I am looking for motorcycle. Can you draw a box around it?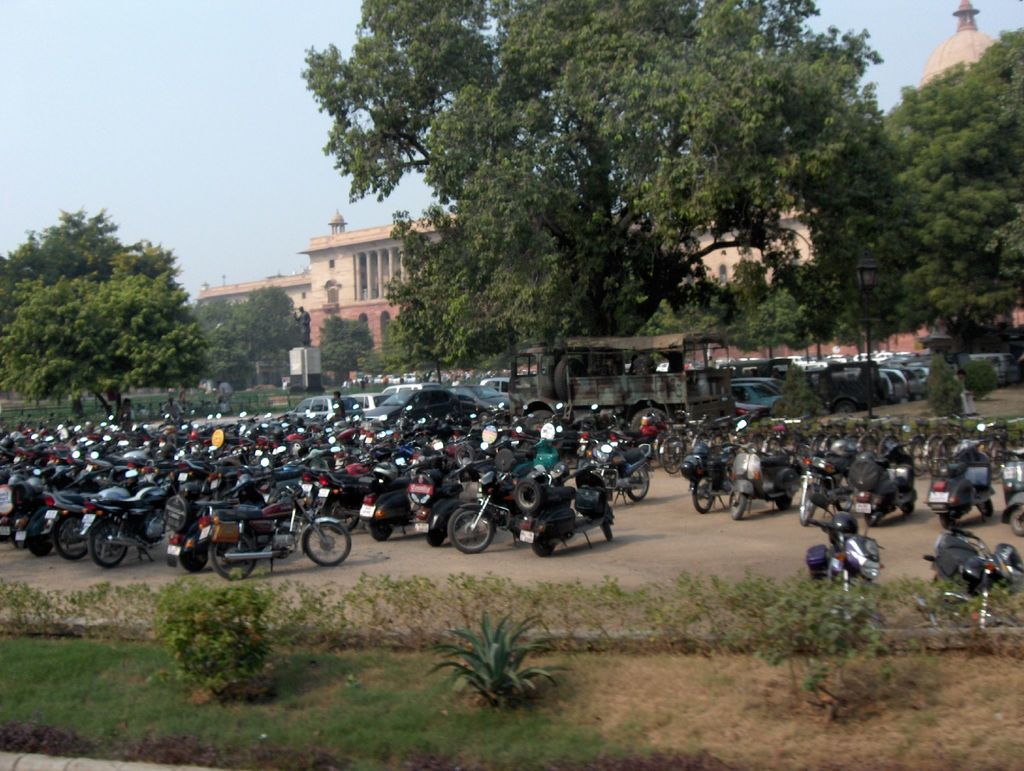
Sure, the bounding box is 77 472 189 569.
